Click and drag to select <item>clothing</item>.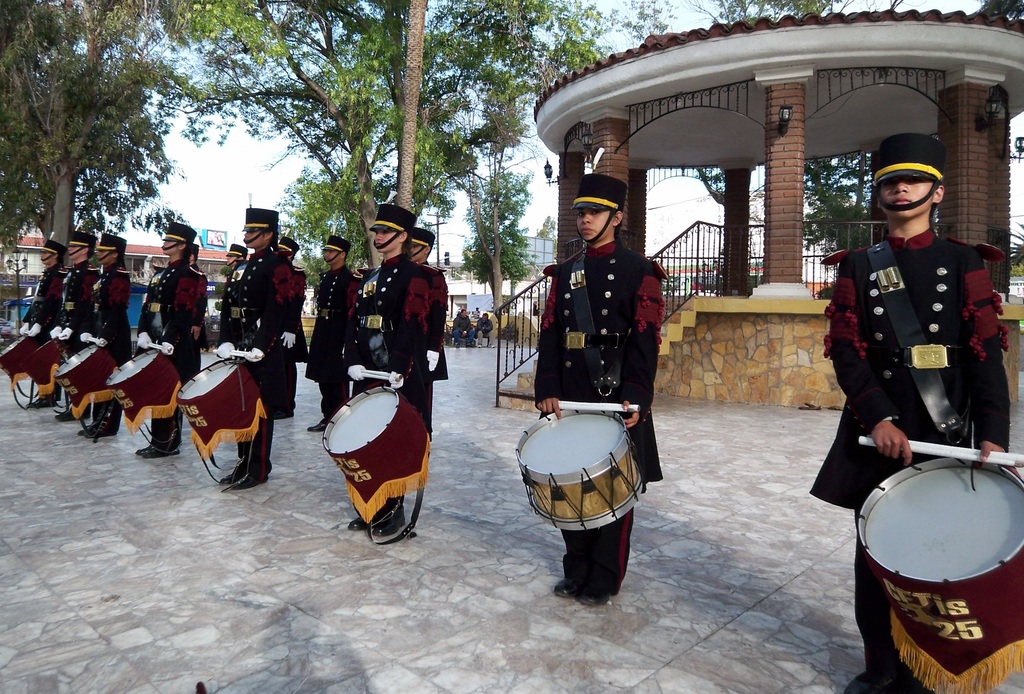
Selection: BBox(217, 269, 246, 353).
